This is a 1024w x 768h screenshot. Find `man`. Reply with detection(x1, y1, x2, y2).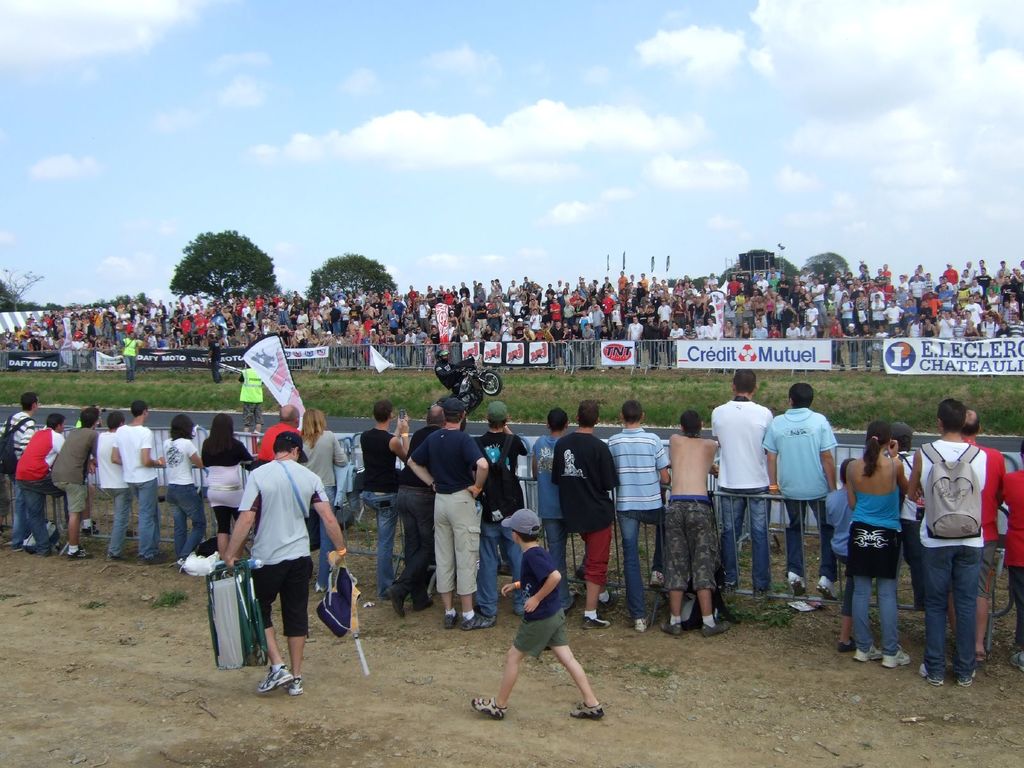
detection(397, 295, 402, 321).
